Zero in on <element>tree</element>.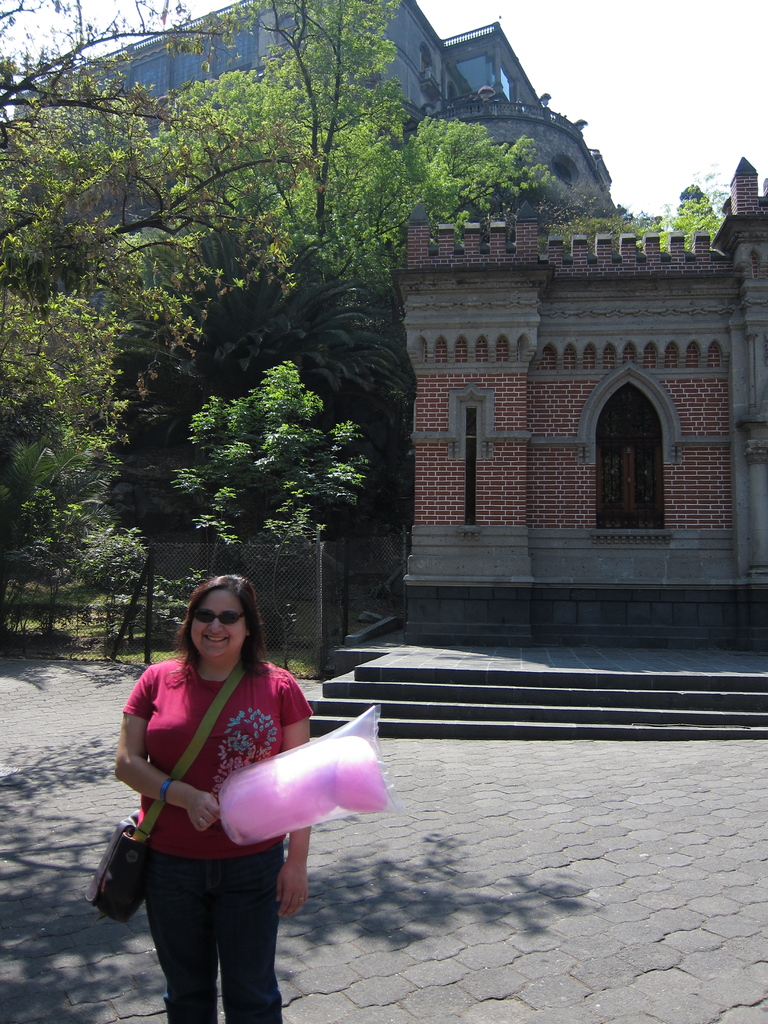
Zeroed in: <bbox>125, 0, 564, 364</bbox>.
